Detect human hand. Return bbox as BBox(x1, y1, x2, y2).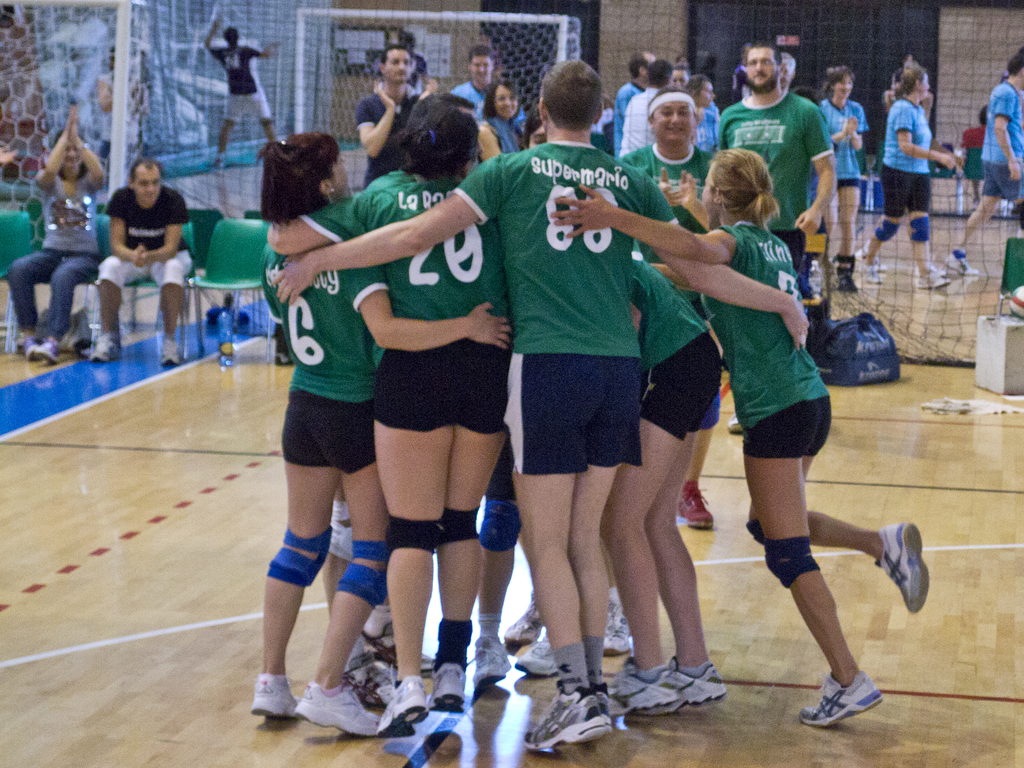
BBox(468, 300, 510, 355).
